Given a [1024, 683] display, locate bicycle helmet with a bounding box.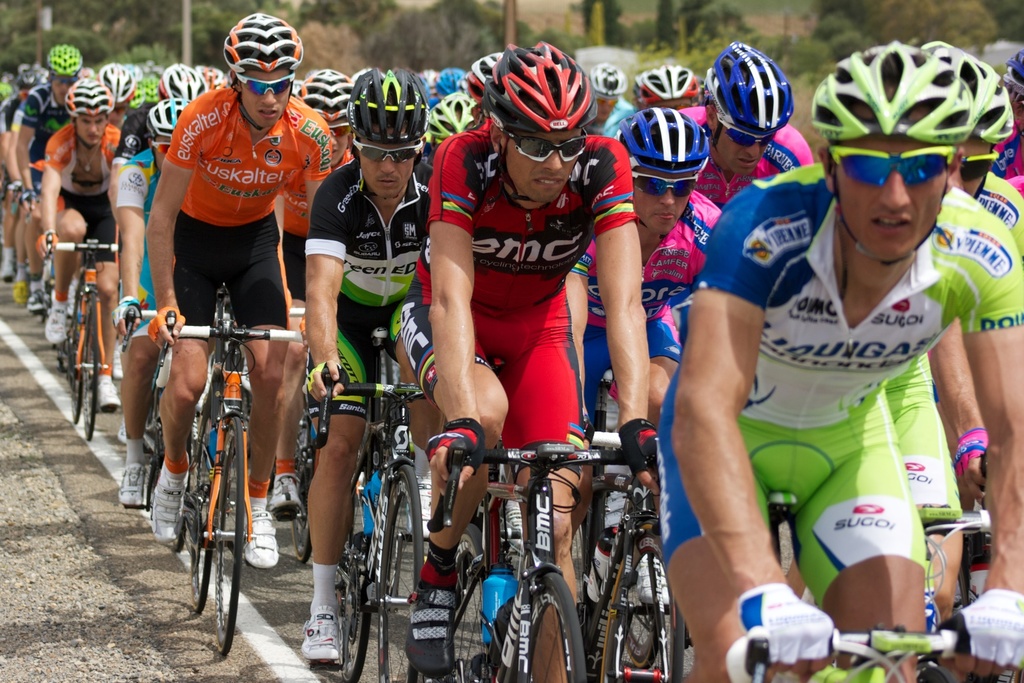
Located: (left=69, top=78, right=114, bottom=122).
